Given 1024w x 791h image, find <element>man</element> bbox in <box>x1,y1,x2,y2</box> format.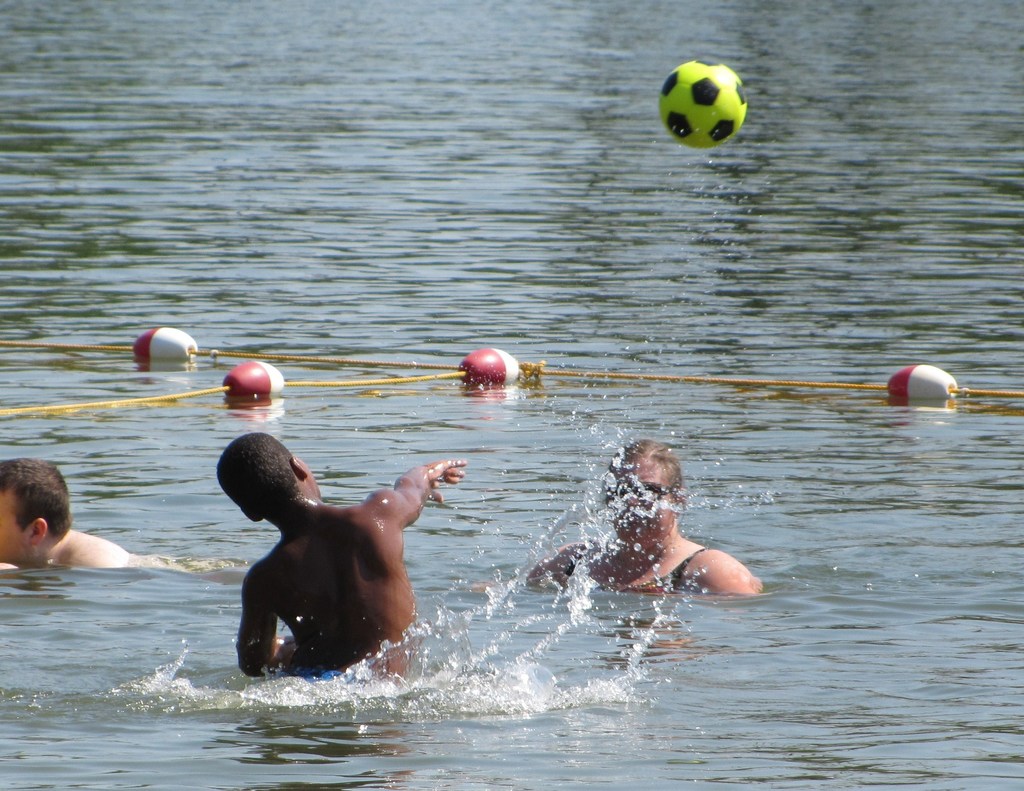
<box>546,425,758,630</box>.
